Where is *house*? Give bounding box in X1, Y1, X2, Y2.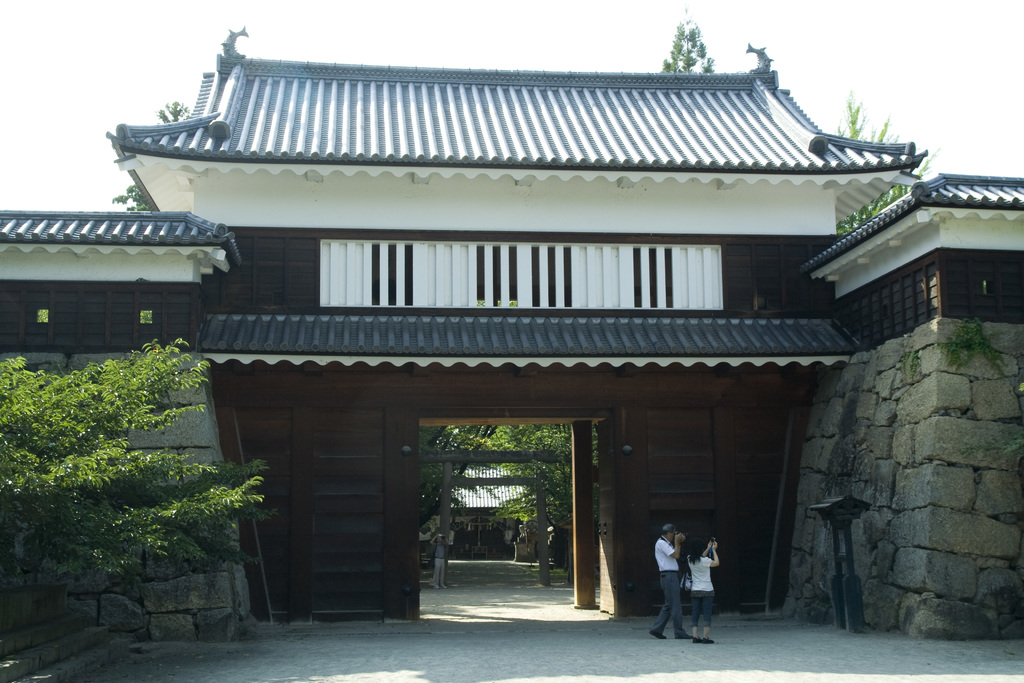
422, 443, 561, 564.
